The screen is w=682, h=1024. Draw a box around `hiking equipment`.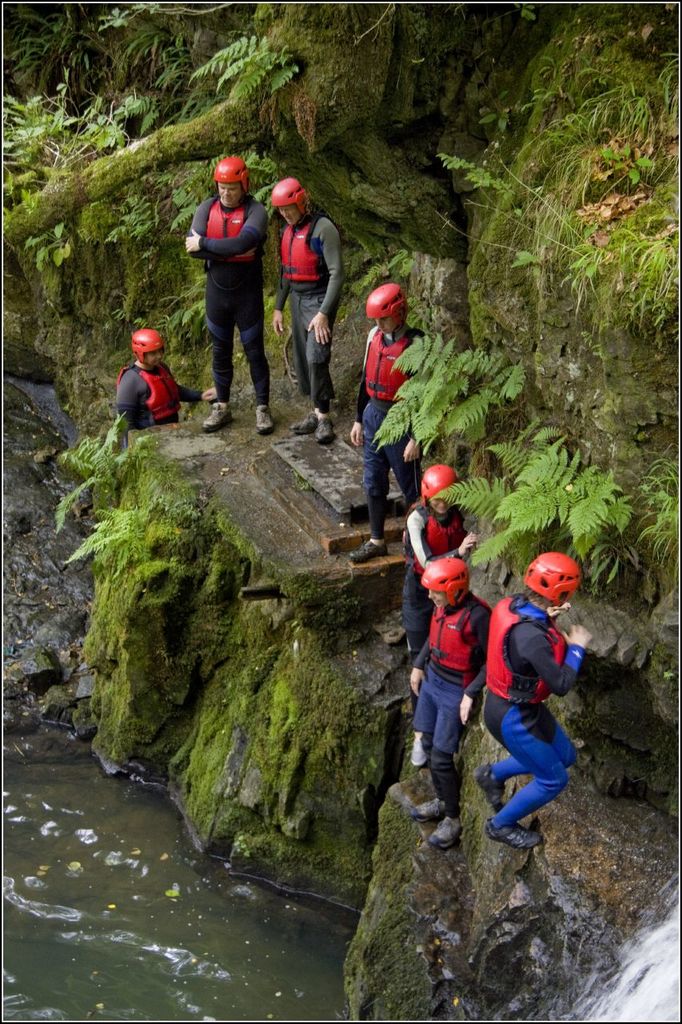
[418, 462, 459, 508].
